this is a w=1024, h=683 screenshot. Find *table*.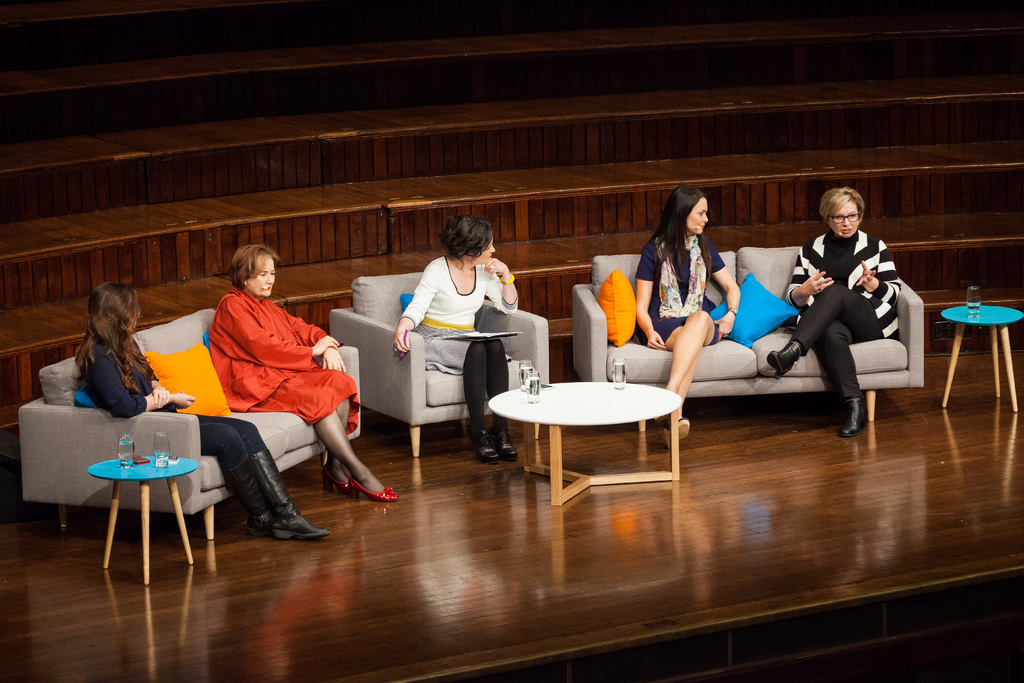
Bounding box: <bbox>941, 302, 1023, 415</bbox>.
